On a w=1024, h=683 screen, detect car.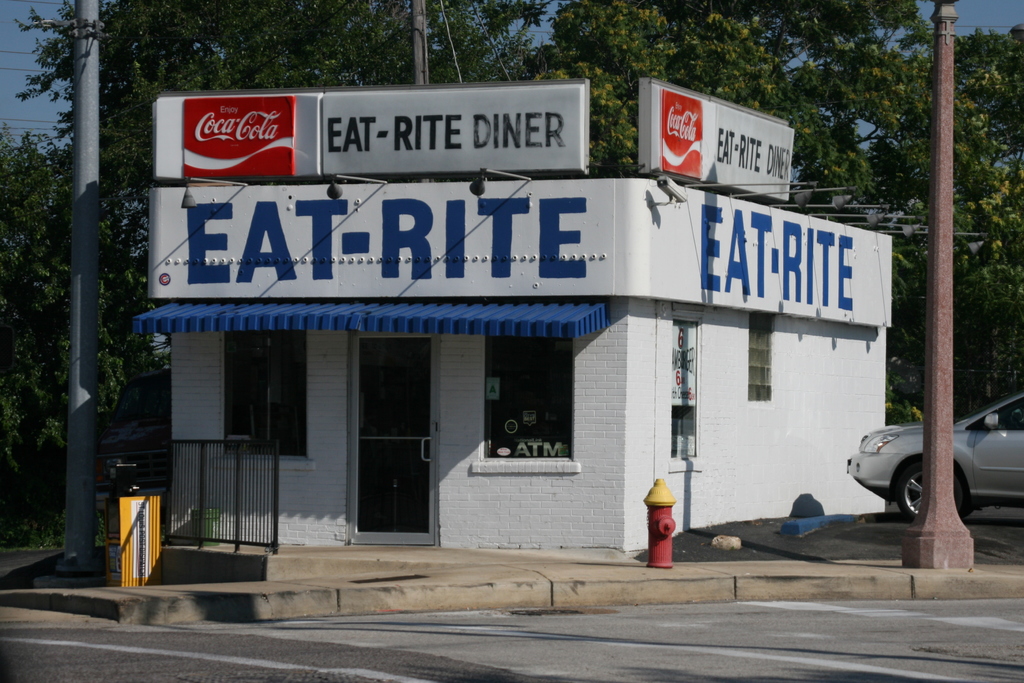
(847, 390, 1023, 516).
